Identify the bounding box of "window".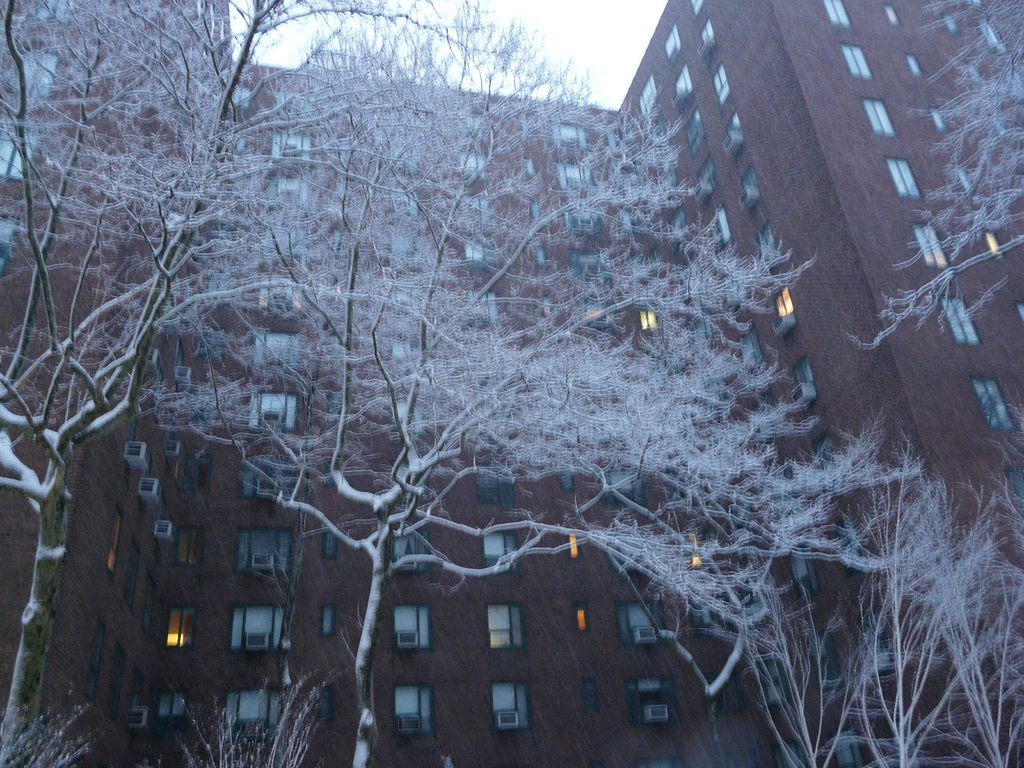
[left=583, top=676, right=597, bottom=712].
